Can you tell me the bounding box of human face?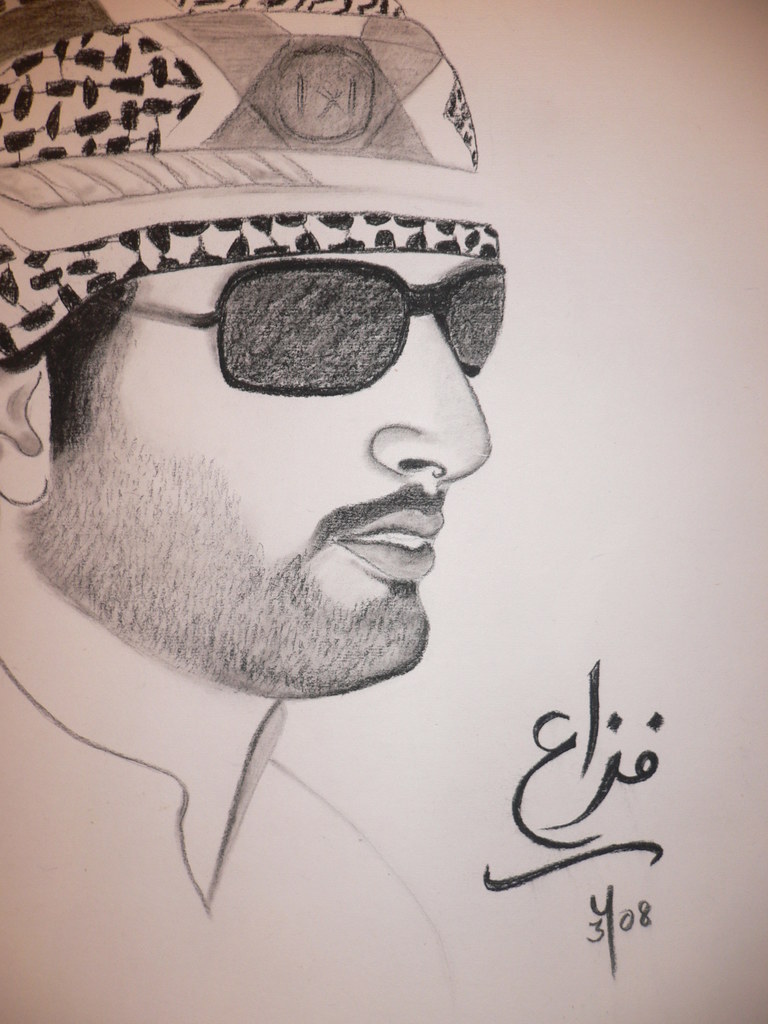
select_region(56, 260, 506, 698).
